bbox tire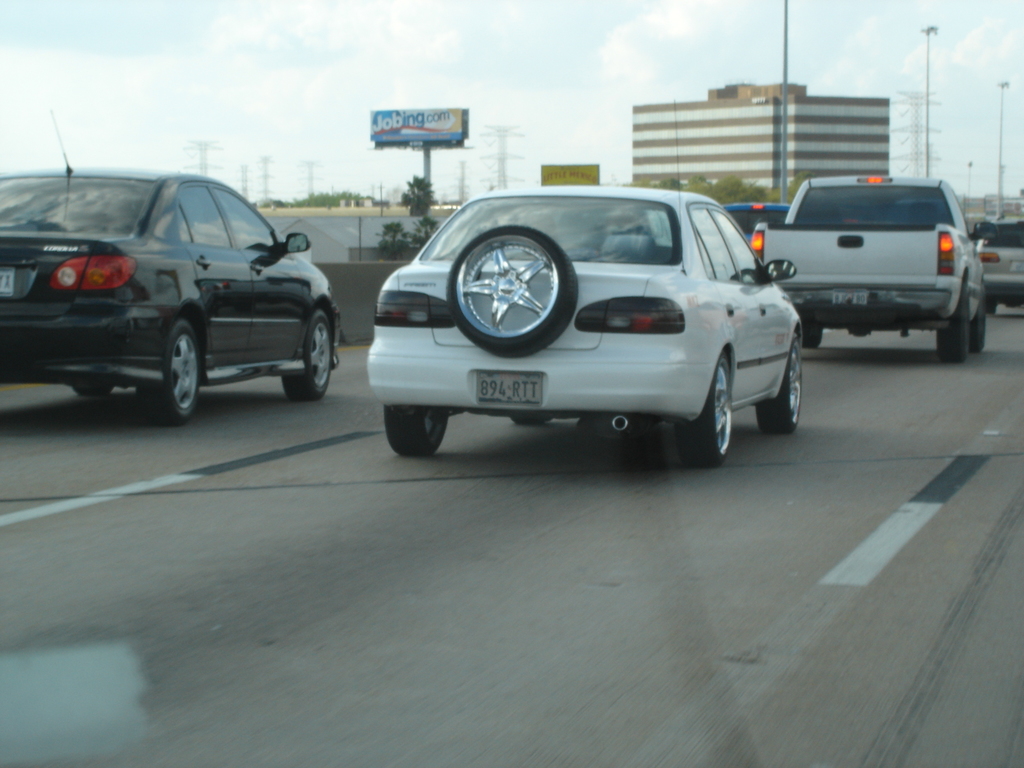
left=125, top=307, right=201, bottom=412
